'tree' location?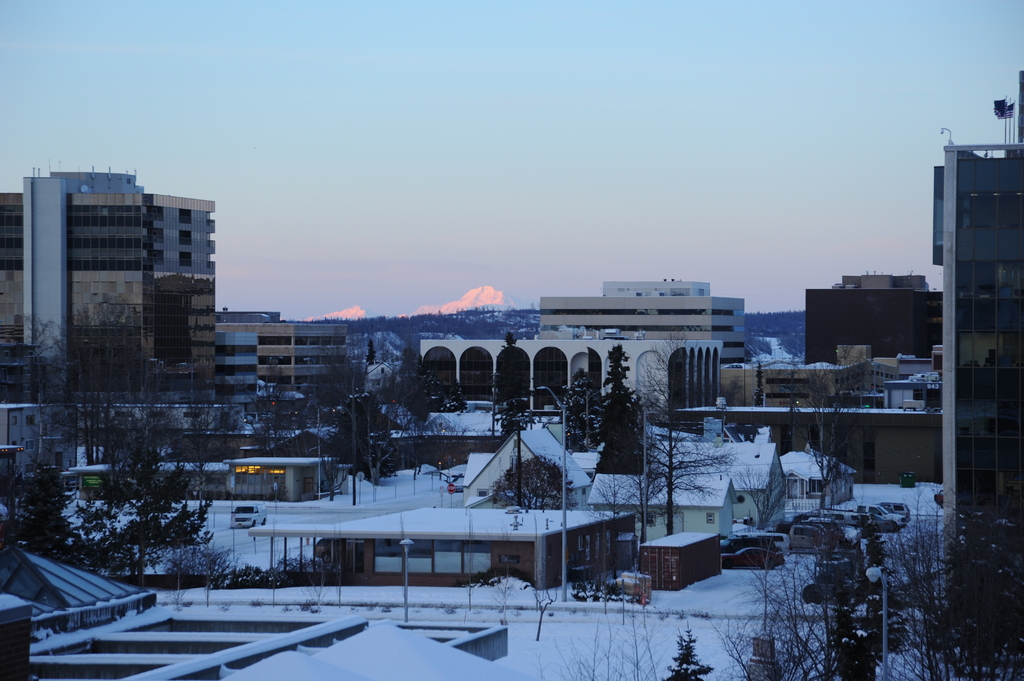
<box>488,329,538,443</box>
